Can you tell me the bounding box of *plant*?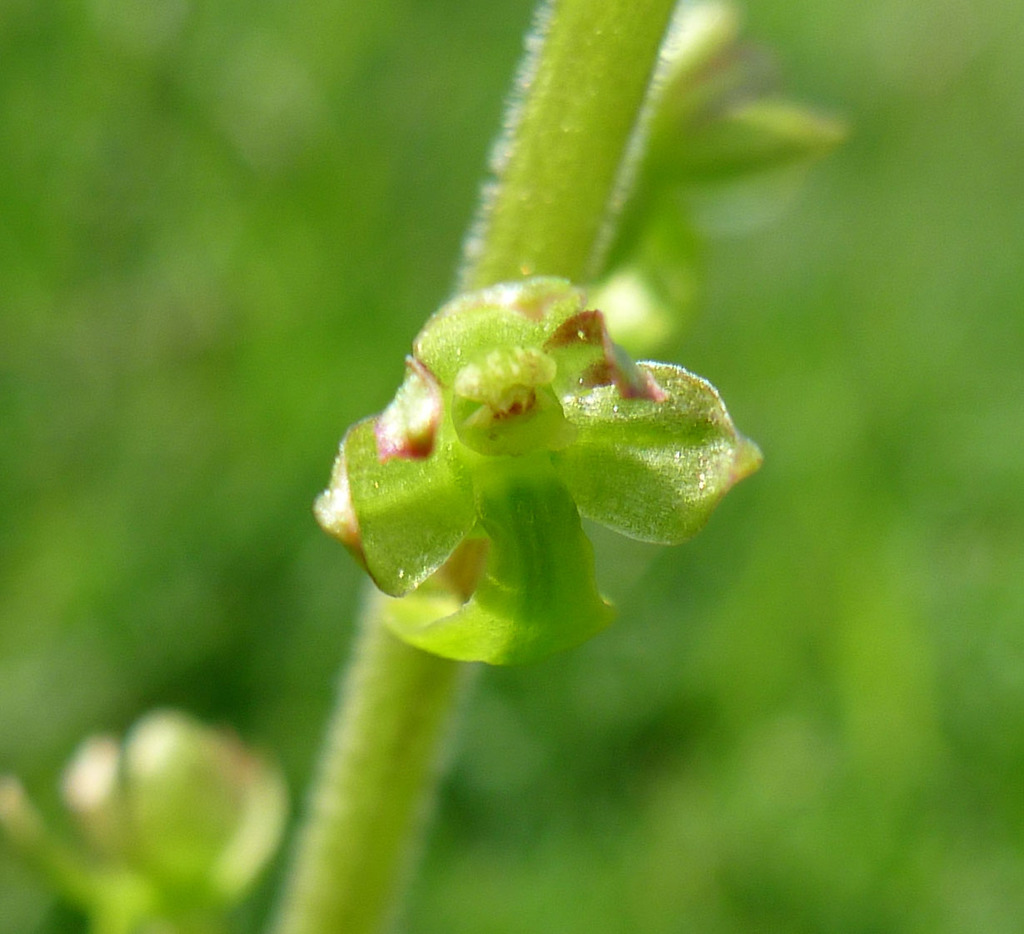
bbox=[0, 0, 847, 933].
